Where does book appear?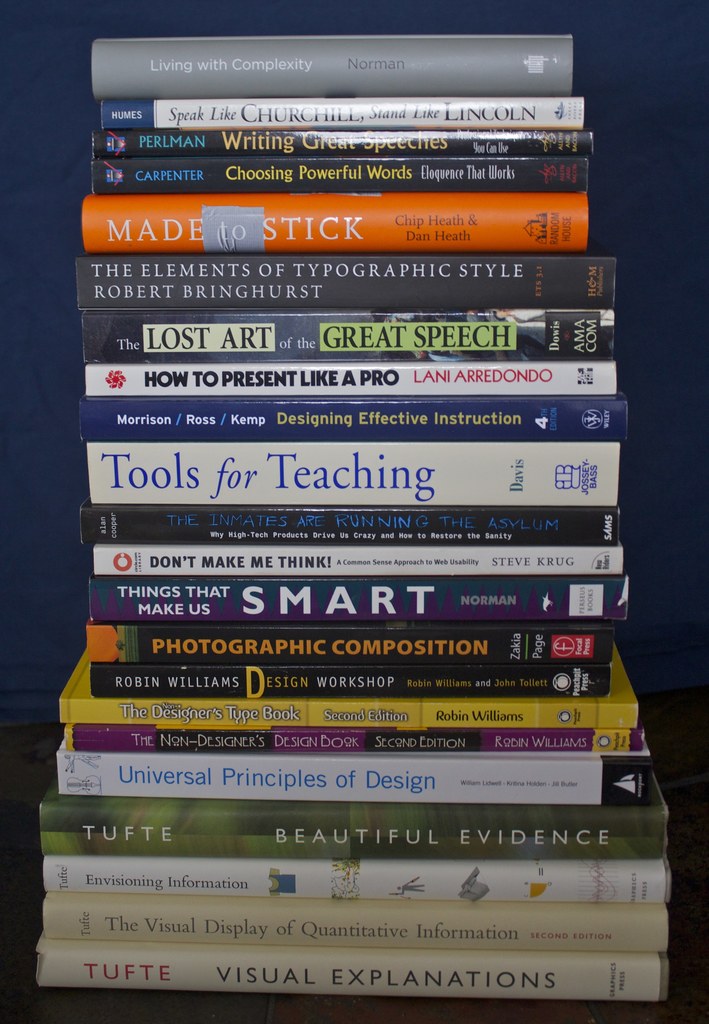
Appears at 79:396:637:442.
